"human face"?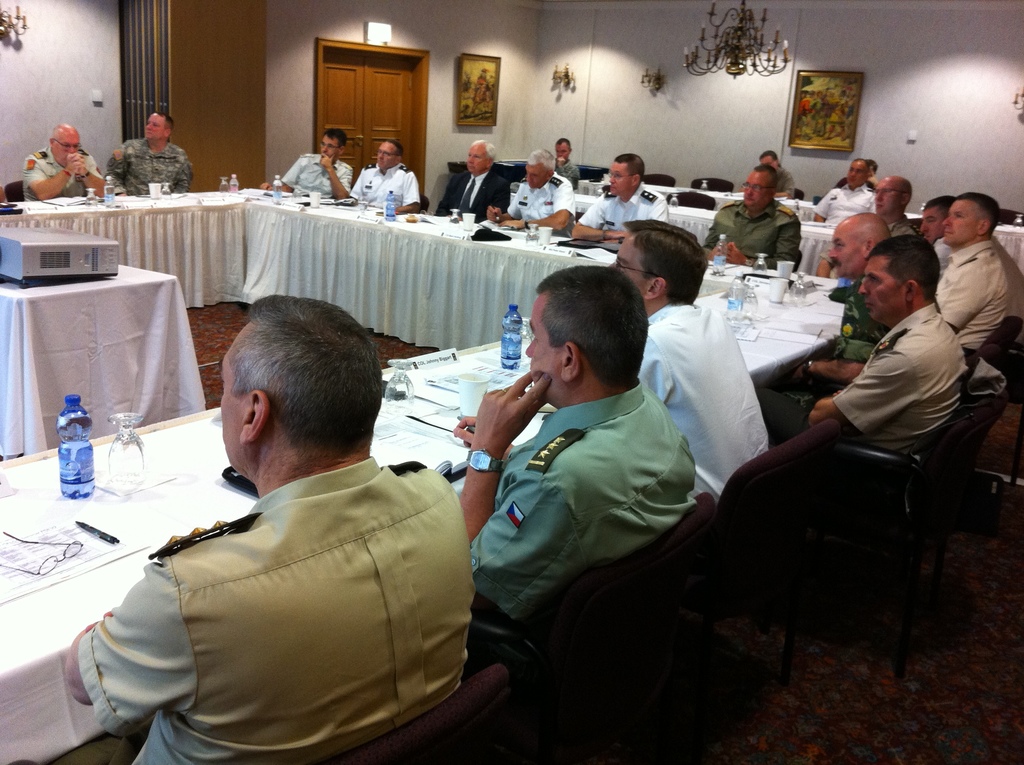
bbox(469, 147, 486, 172)
